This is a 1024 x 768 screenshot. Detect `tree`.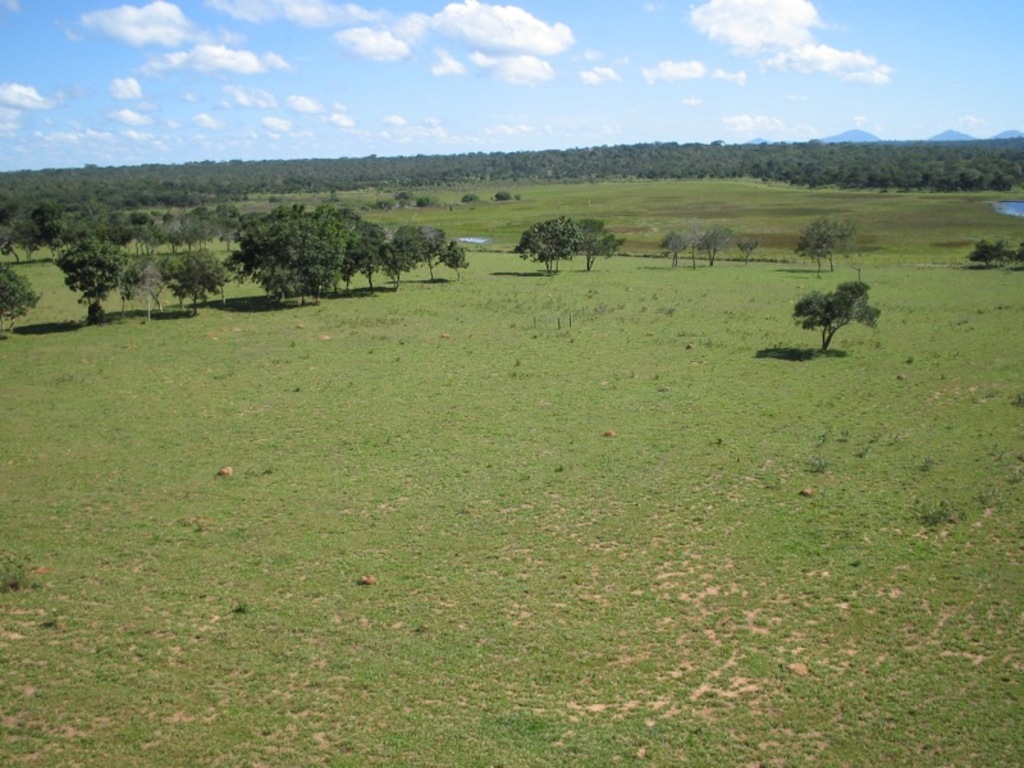
BBox(972, 238, 1002, 266).
